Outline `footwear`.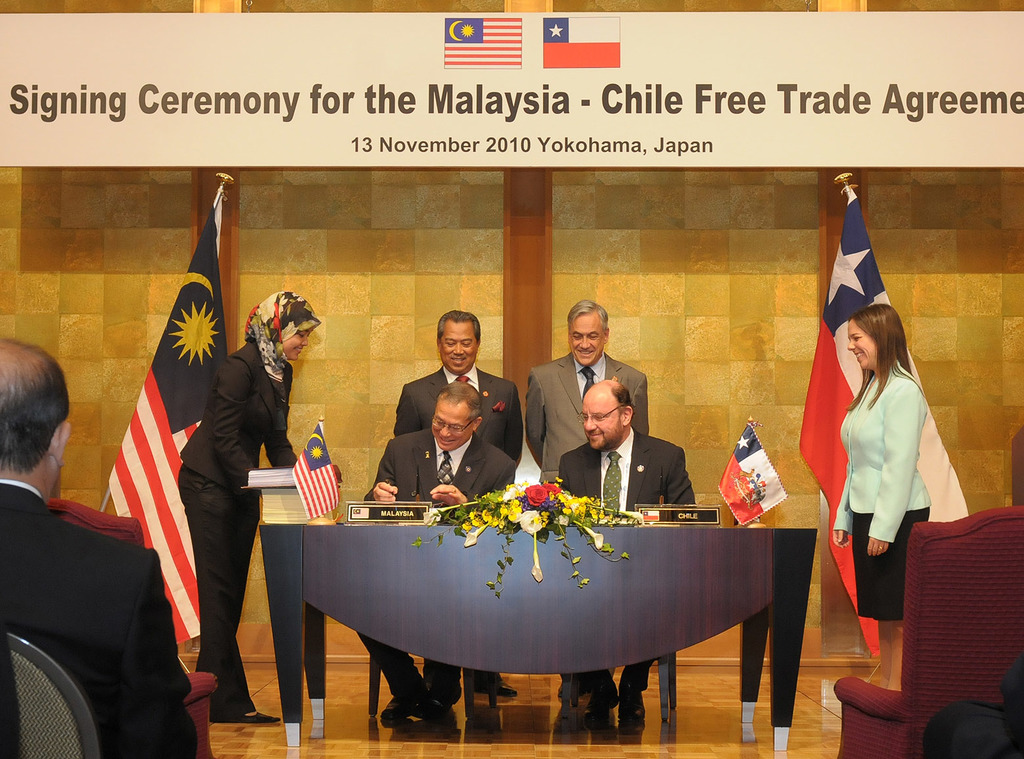
Outline: select_region(238, 704, 282, 722).
